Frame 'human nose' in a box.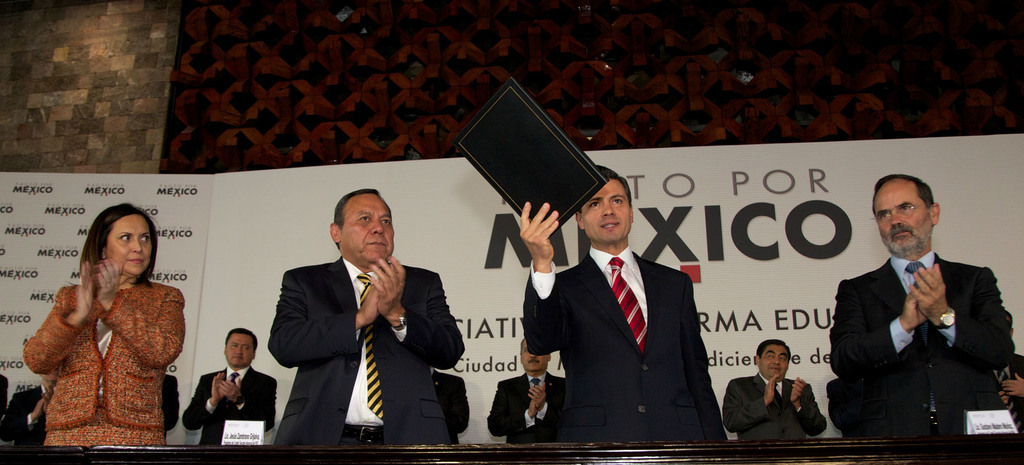
370/220/383/231.
